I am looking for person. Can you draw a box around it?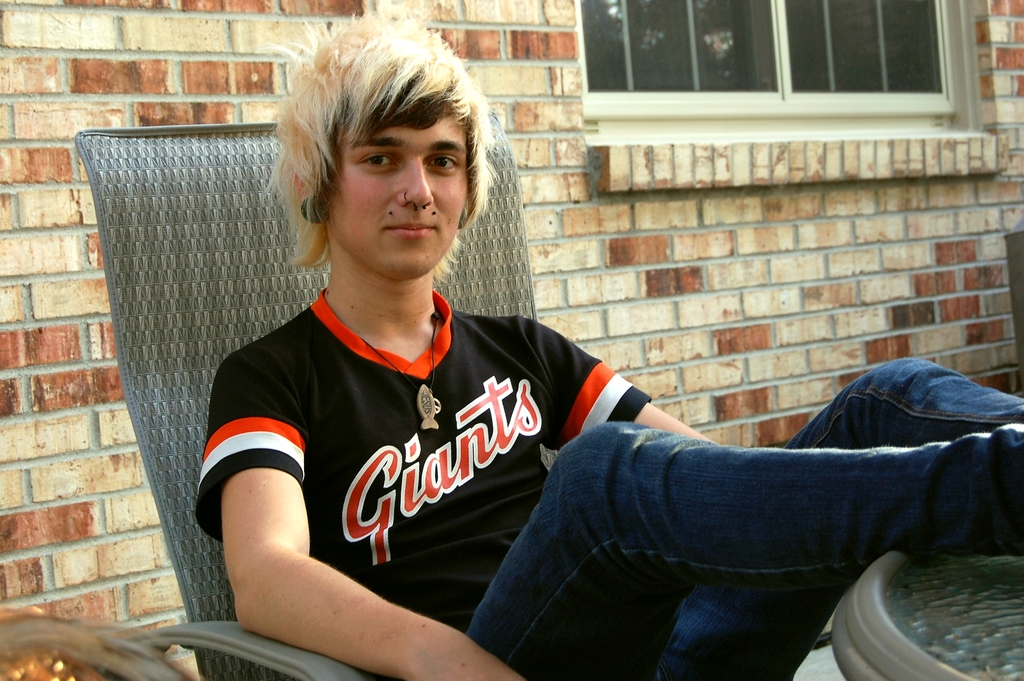
Sure, the bounding box is <bbox>193, 22, 1023, 680</bbox>.
